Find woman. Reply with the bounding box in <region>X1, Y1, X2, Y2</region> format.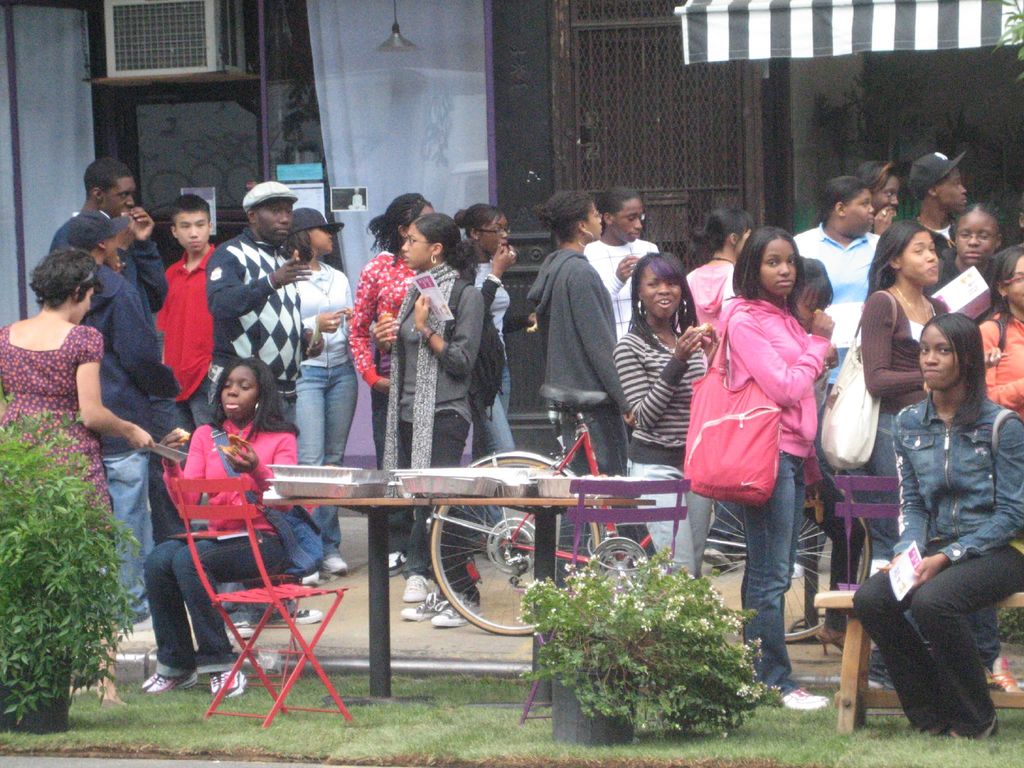
<region>856, 218, 1001, 689</region>.
